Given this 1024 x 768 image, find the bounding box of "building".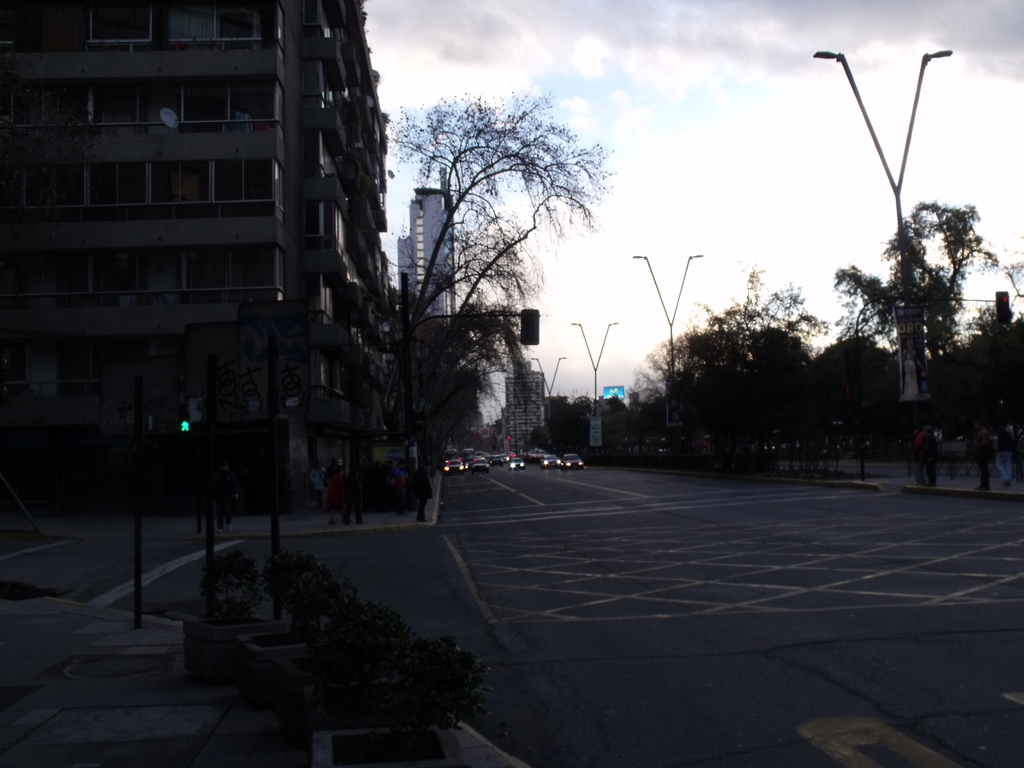
x1=504, y1=378, x2=544, y2=451.
